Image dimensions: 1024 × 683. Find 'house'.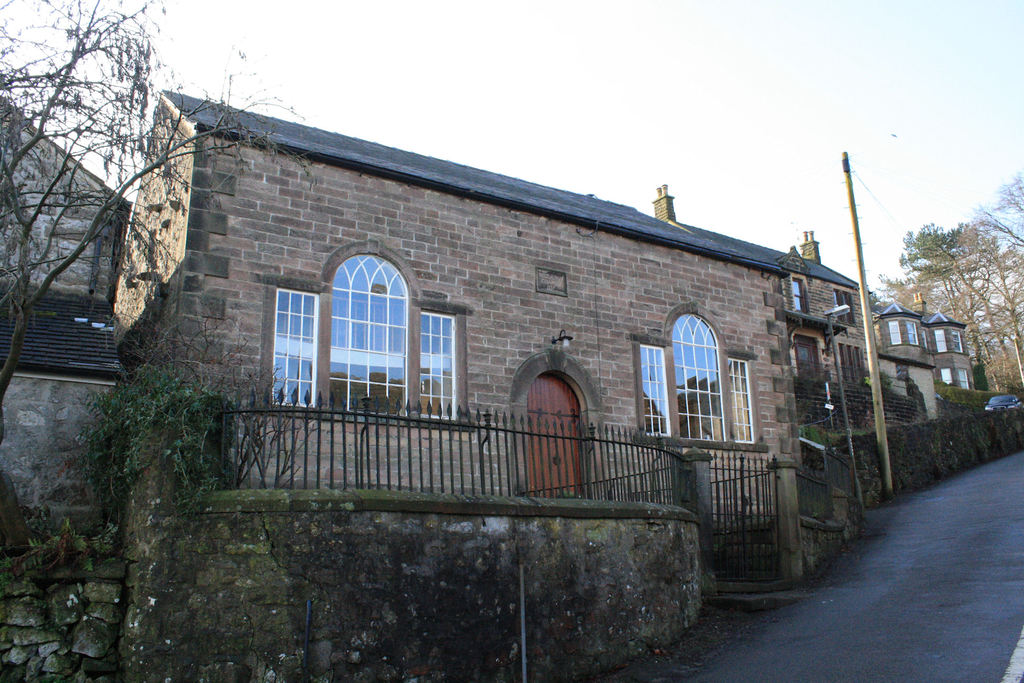
bbox=[194, 146, 894, 507].
